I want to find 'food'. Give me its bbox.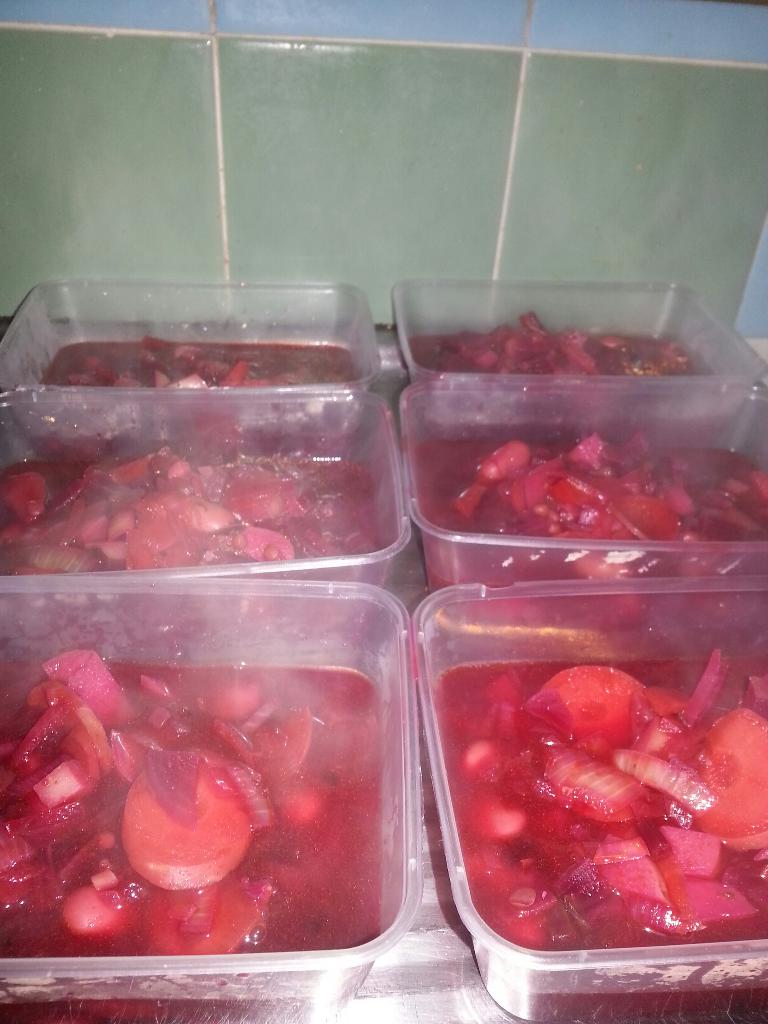
[left=36, top=337, right=356, bottom=454].
